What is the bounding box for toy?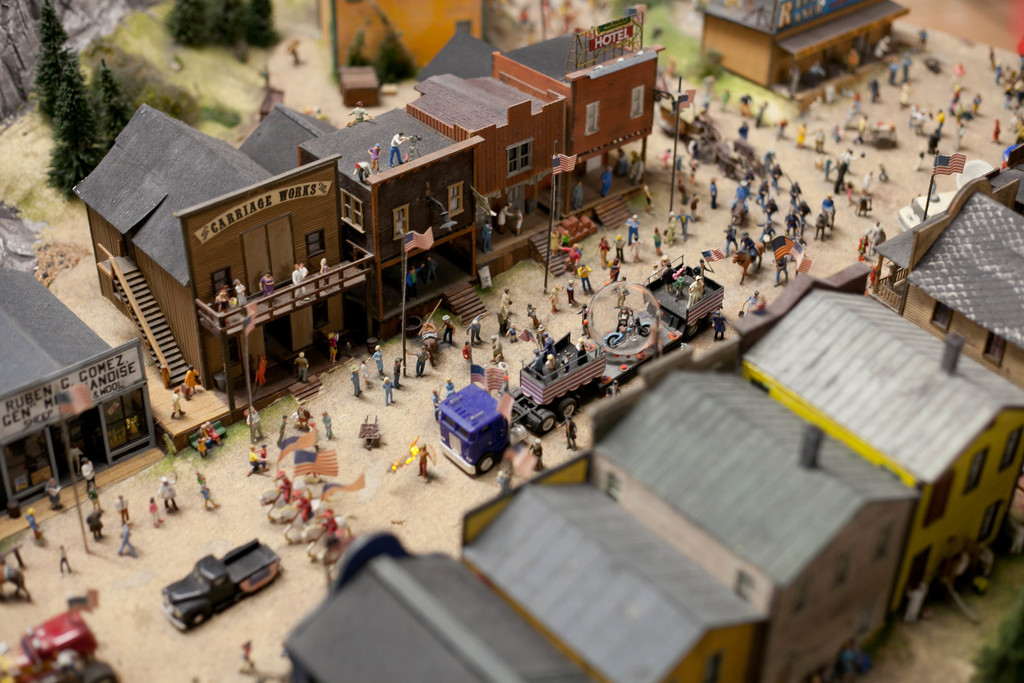
605,310,651,349.
